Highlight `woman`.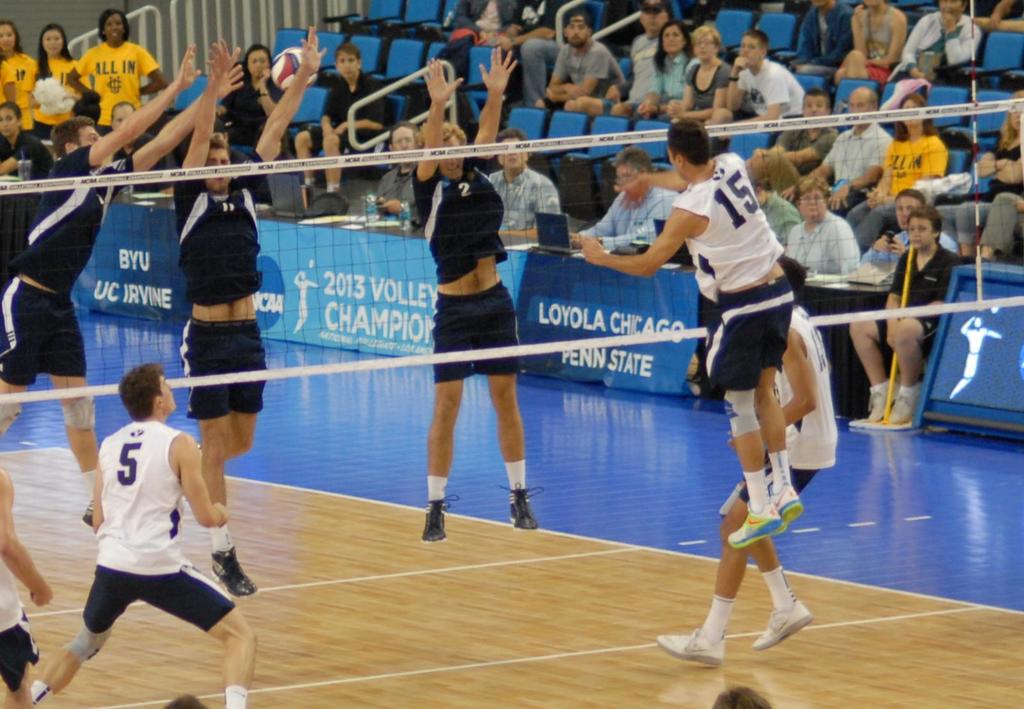
Highlighted region: detection(30, 26, 89, 147).
